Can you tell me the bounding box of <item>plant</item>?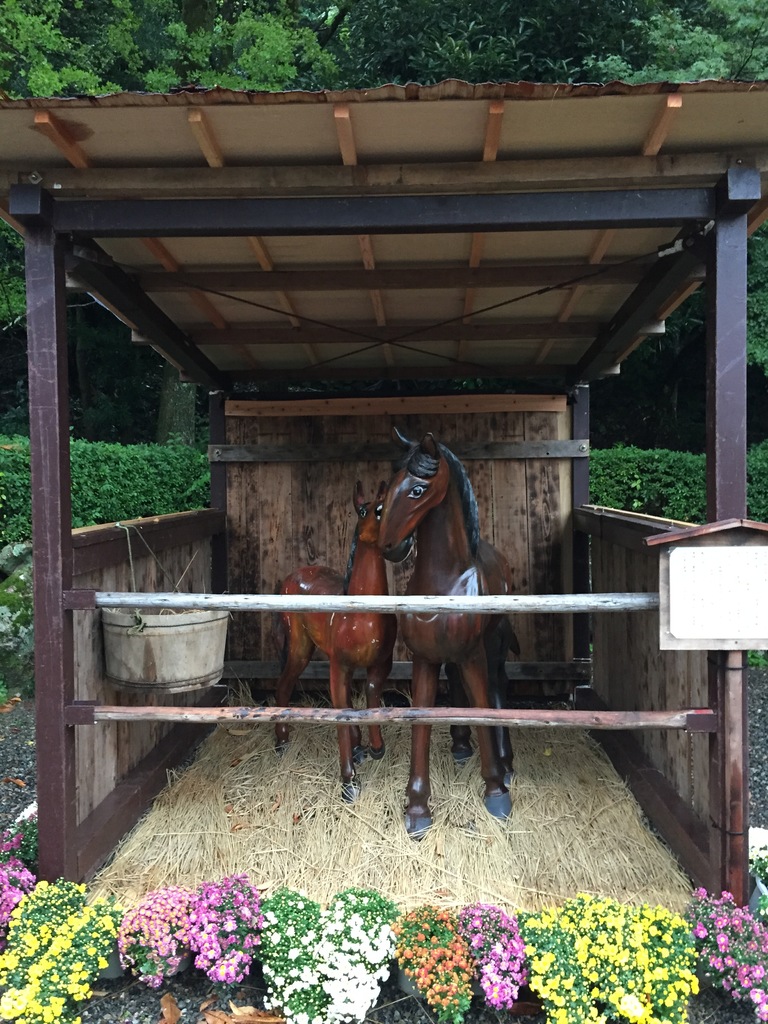
x1=739 y1=650 x2=767 y2=669.
